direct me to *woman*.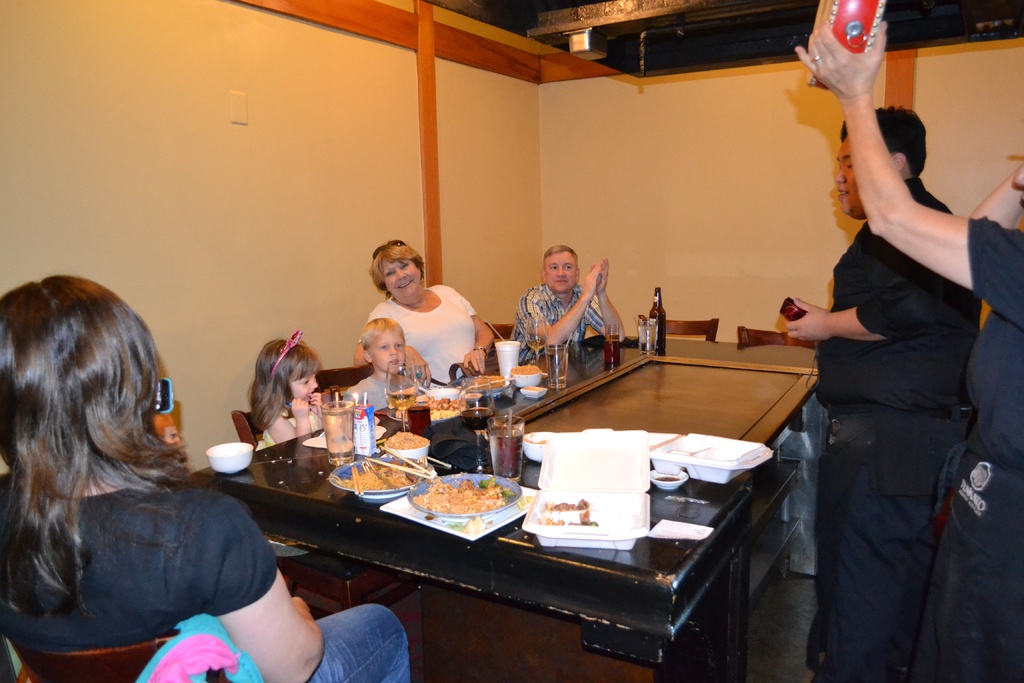
Direction: bbox(352, 238, 492, 374).
